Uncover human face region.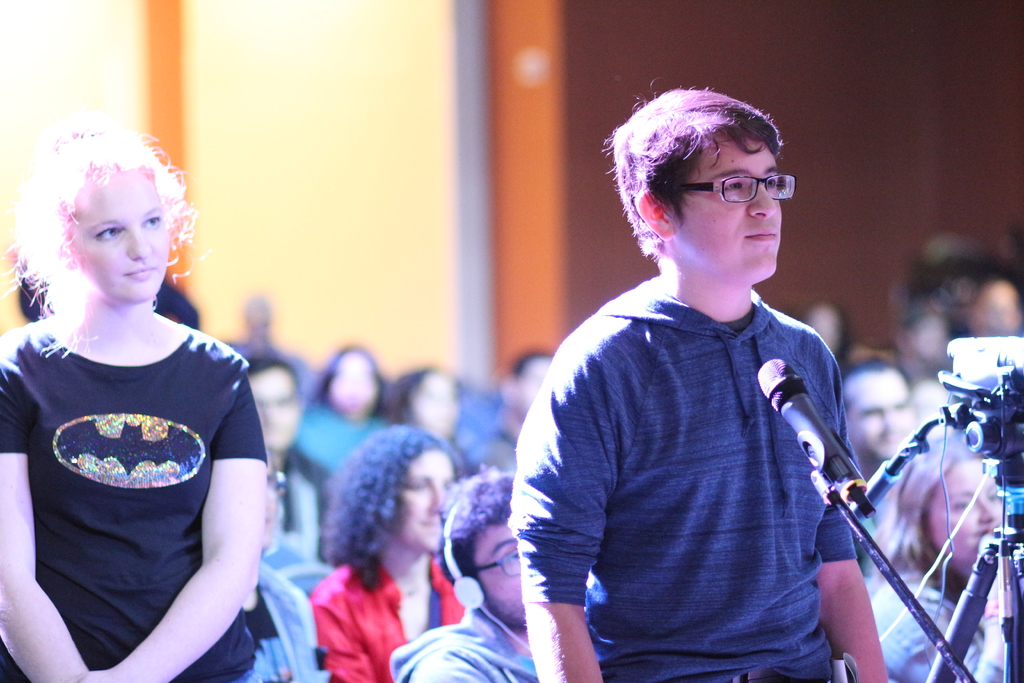
Uncovered: (left=849, top=375, right=913, bottom=457).
